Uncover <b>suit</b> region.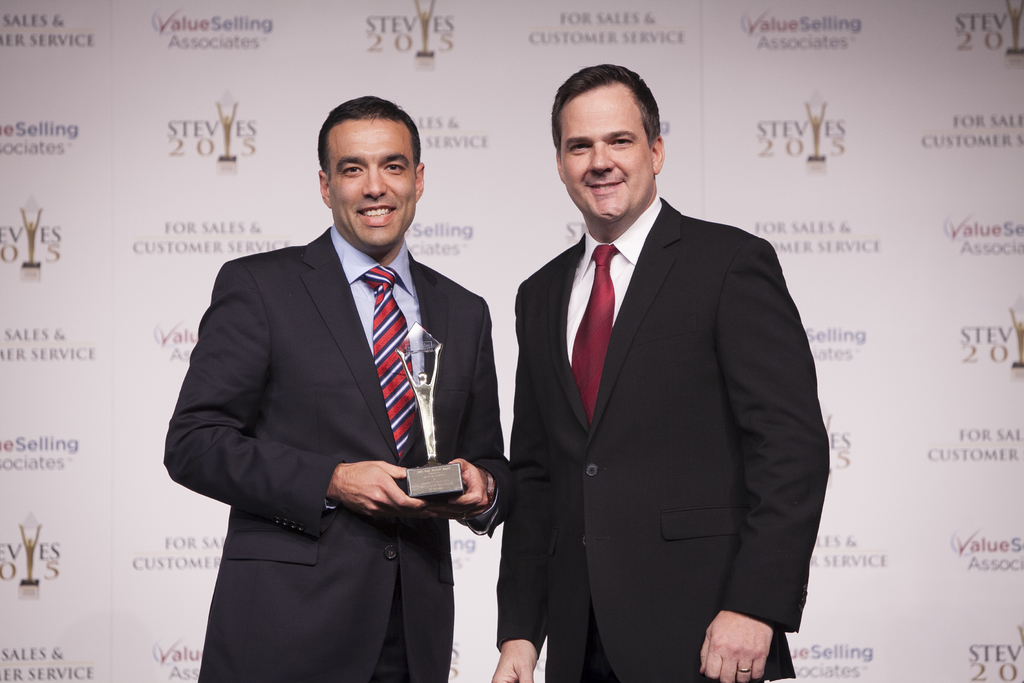
Uncovered: l=493, t=198, r=829, b=682.
